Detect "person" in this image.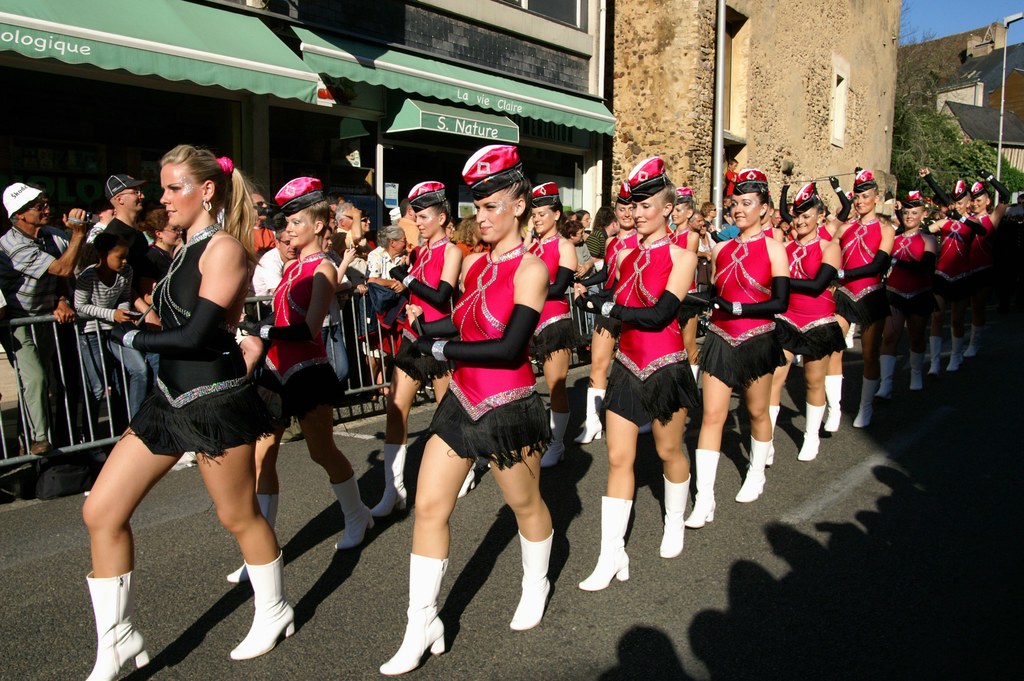
Detection: locate(700, 199, 717, 233).
